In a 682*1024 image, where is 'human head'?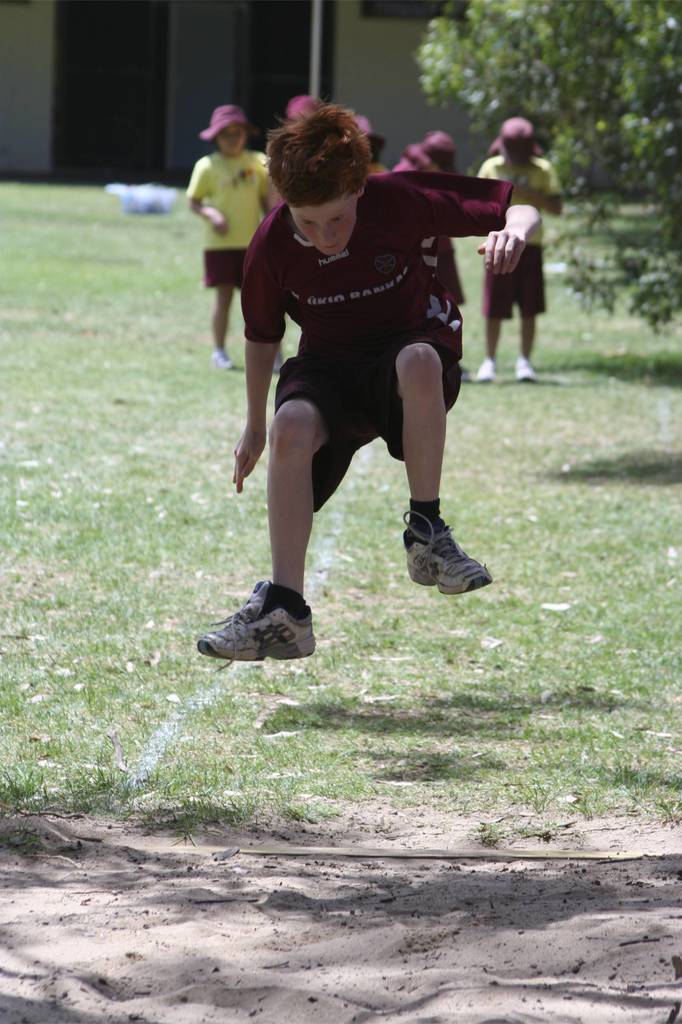
[left=282, top=91, right=322, bottom=125].
